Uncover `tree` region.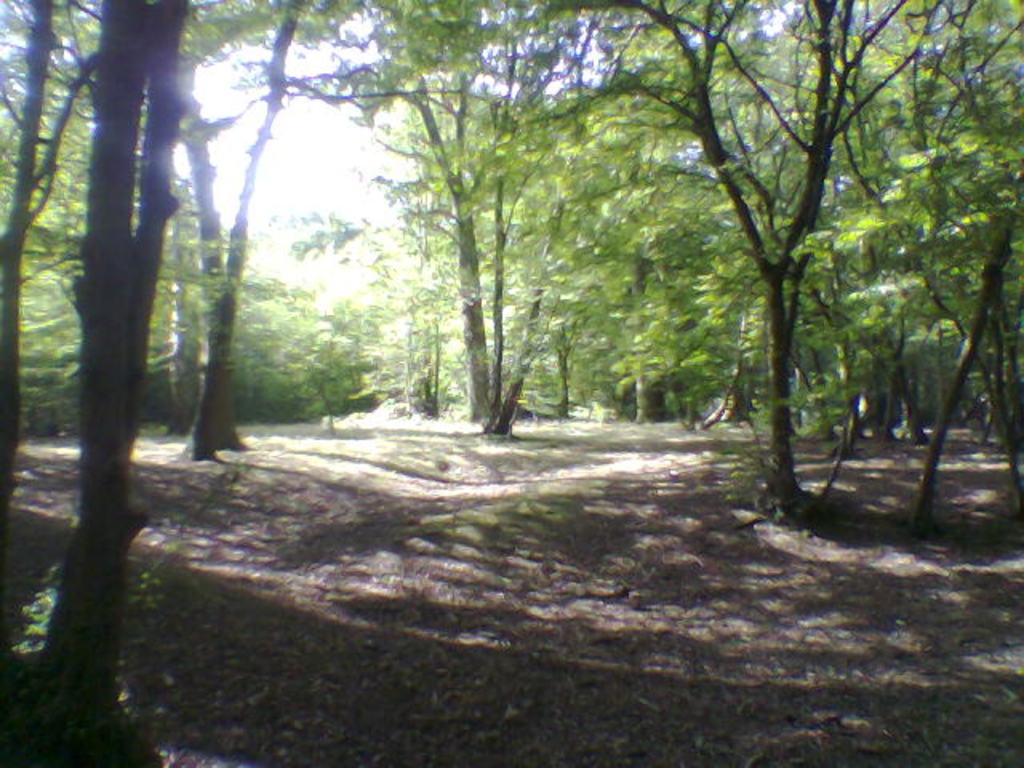
Uncovered: detection(0, 0, 256, 766).
